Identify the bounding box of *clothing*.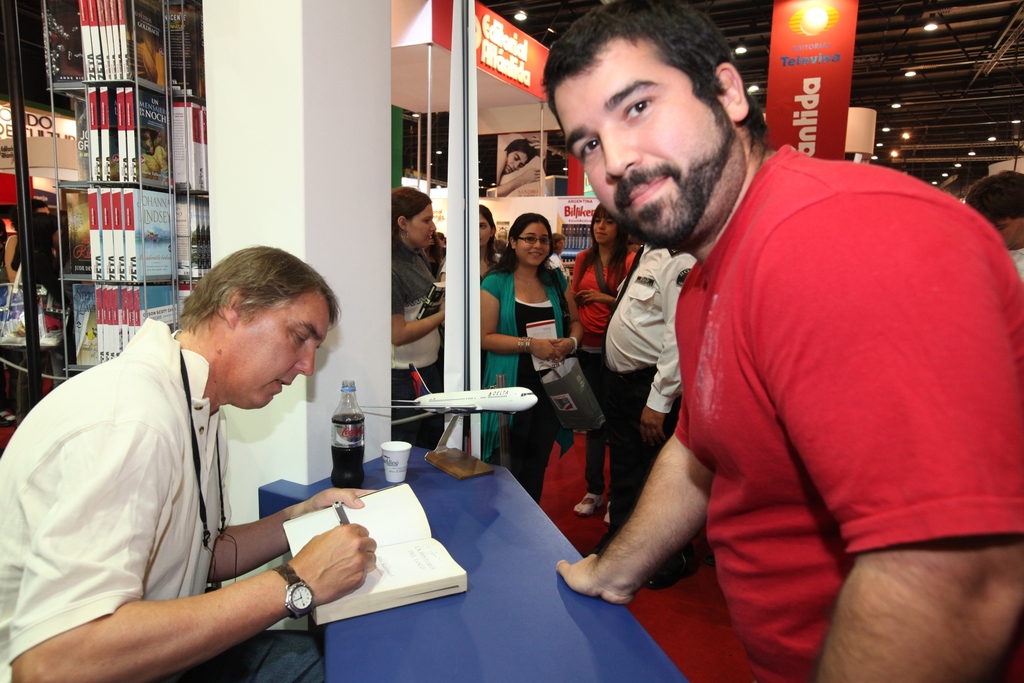
[560,246,629,337].
